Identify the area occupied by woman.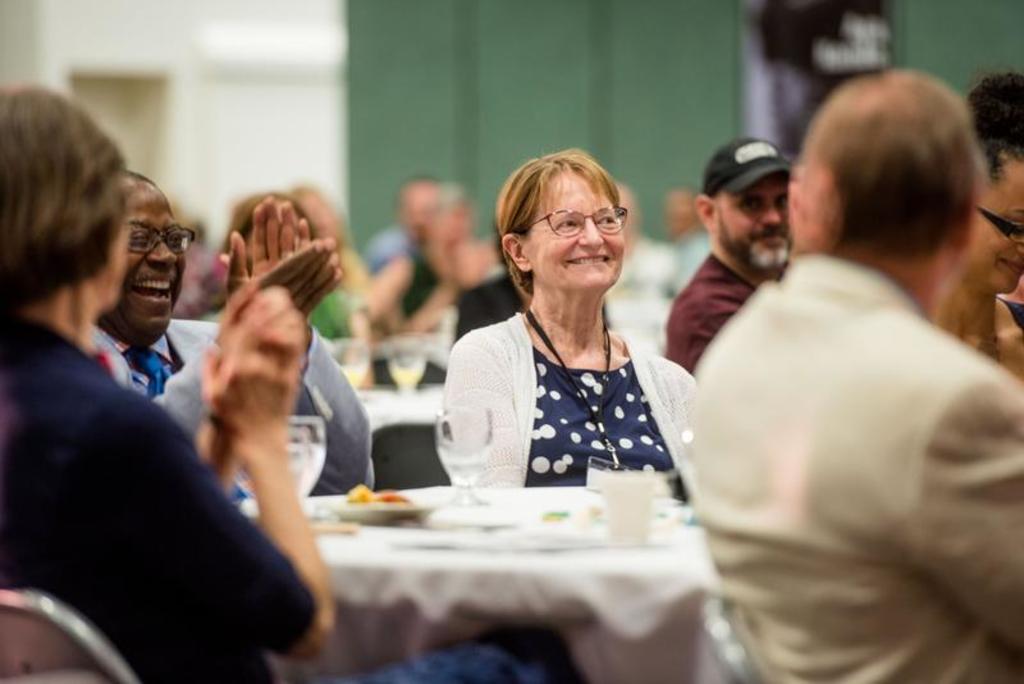
Area: {"left": 0, "top": 74, "right": 344, "bottom": 683}.
